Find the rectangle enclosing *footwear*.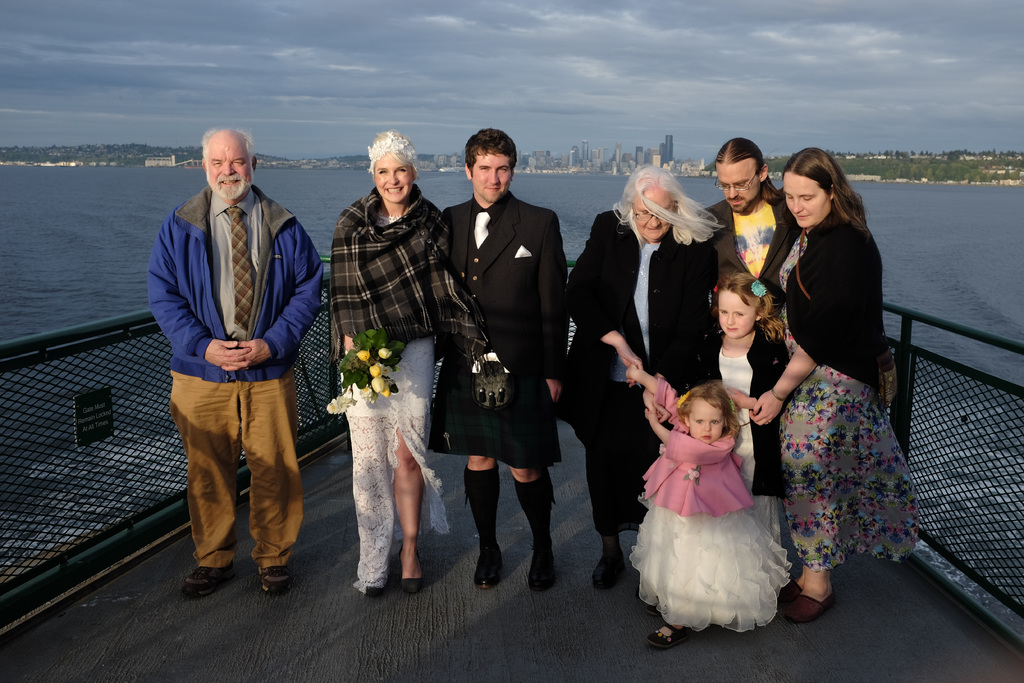
[left=364, top=585, right=381, bottom=597].
